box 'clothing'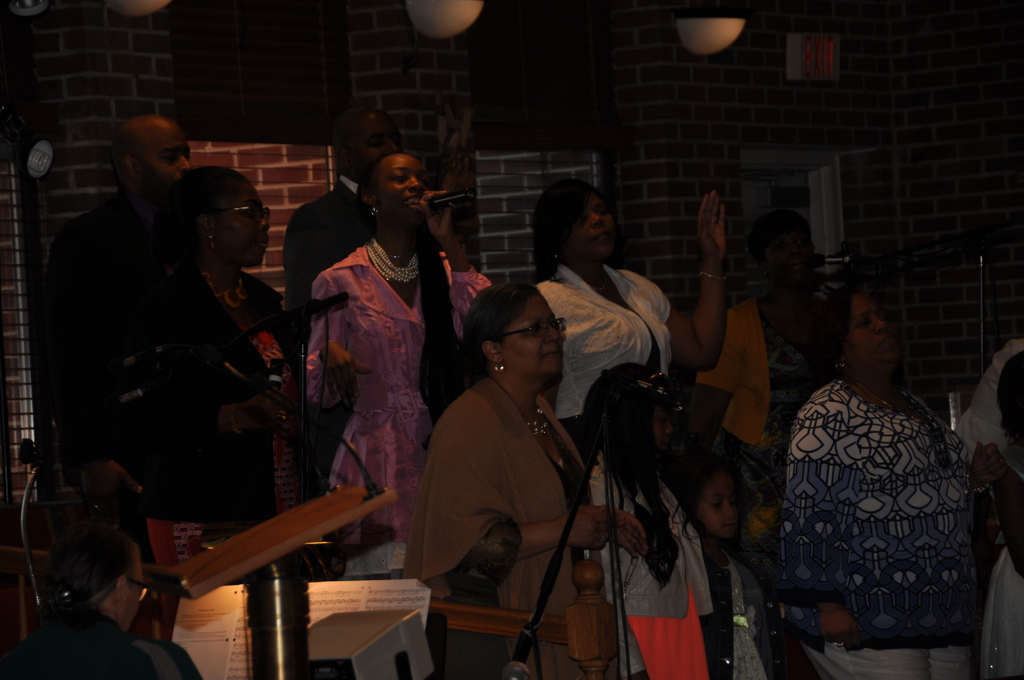
530:254:684:464
